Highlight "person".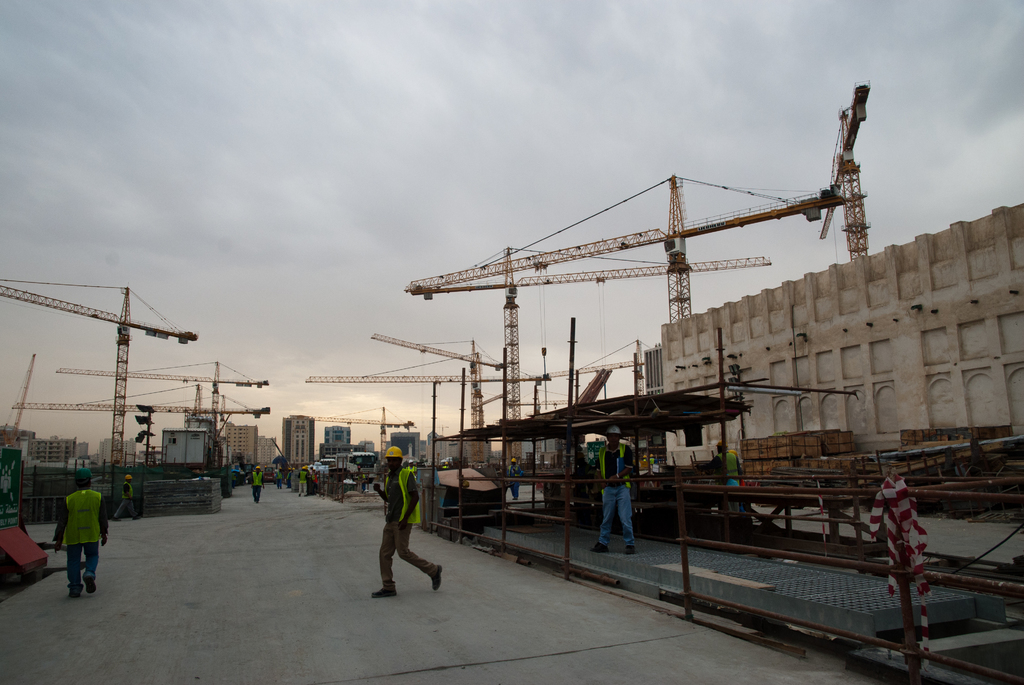
Highlighted region: bbox=[245, 462, 266, 502].
